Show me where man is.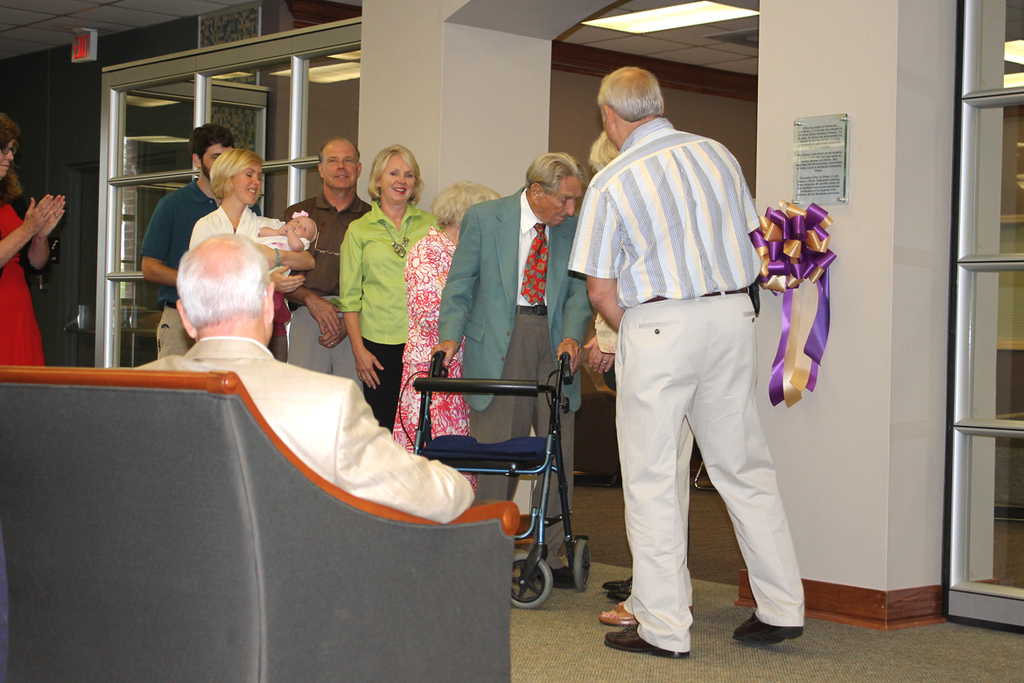
man is at 574:54:813:658.
